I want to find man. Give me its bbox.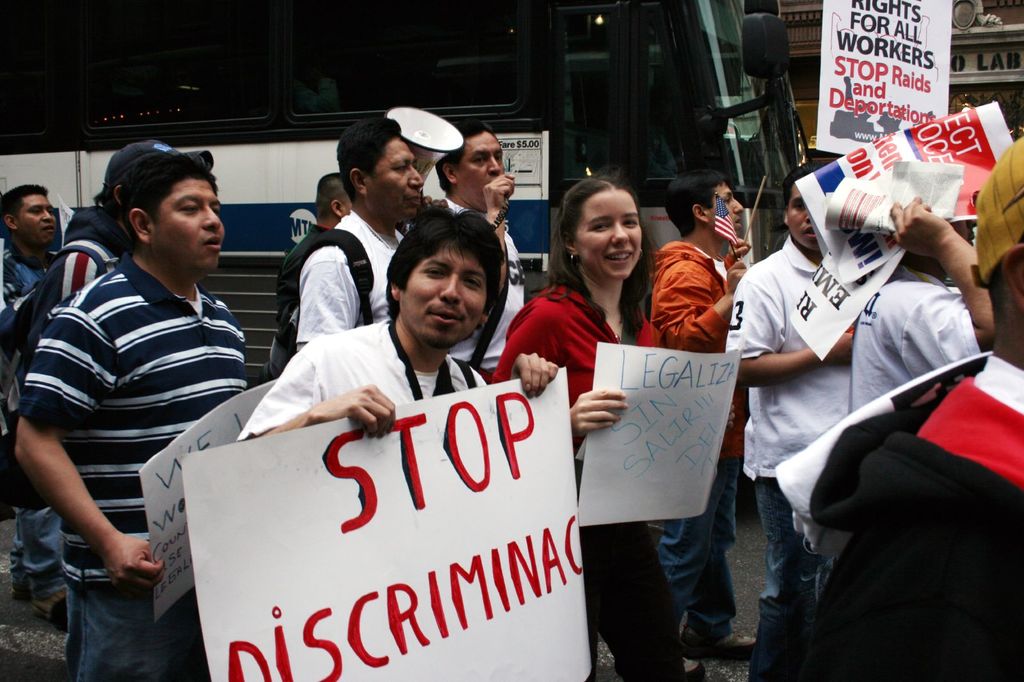
rect(427, 115, 536, 385).
